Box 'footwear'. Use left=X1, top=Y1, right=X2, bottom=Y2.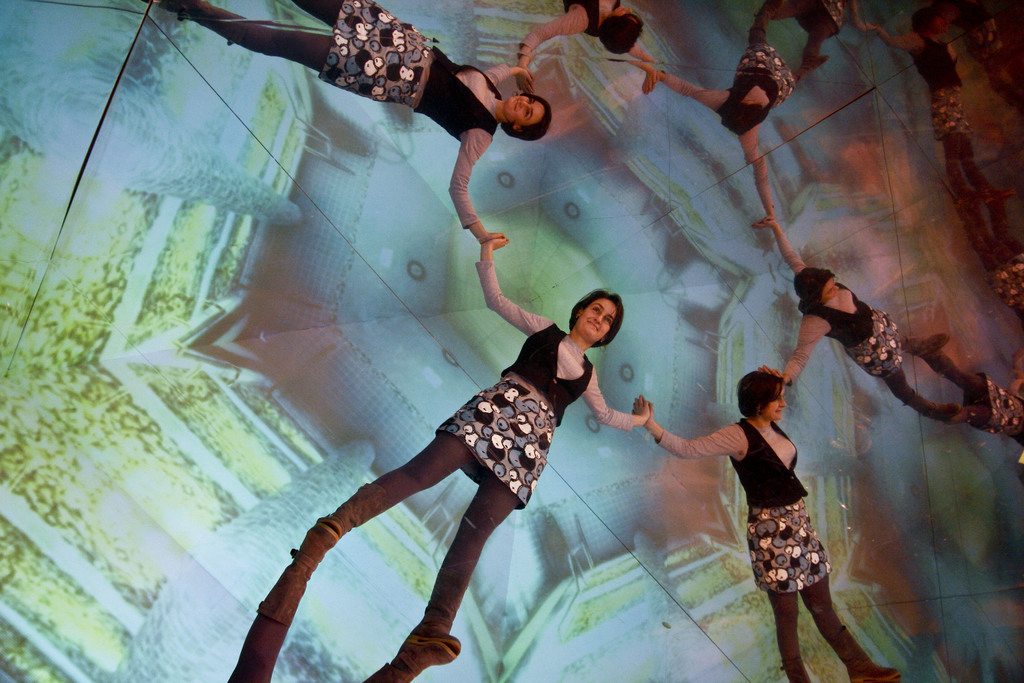
left=829, top=630, right=900, bottom=682.
